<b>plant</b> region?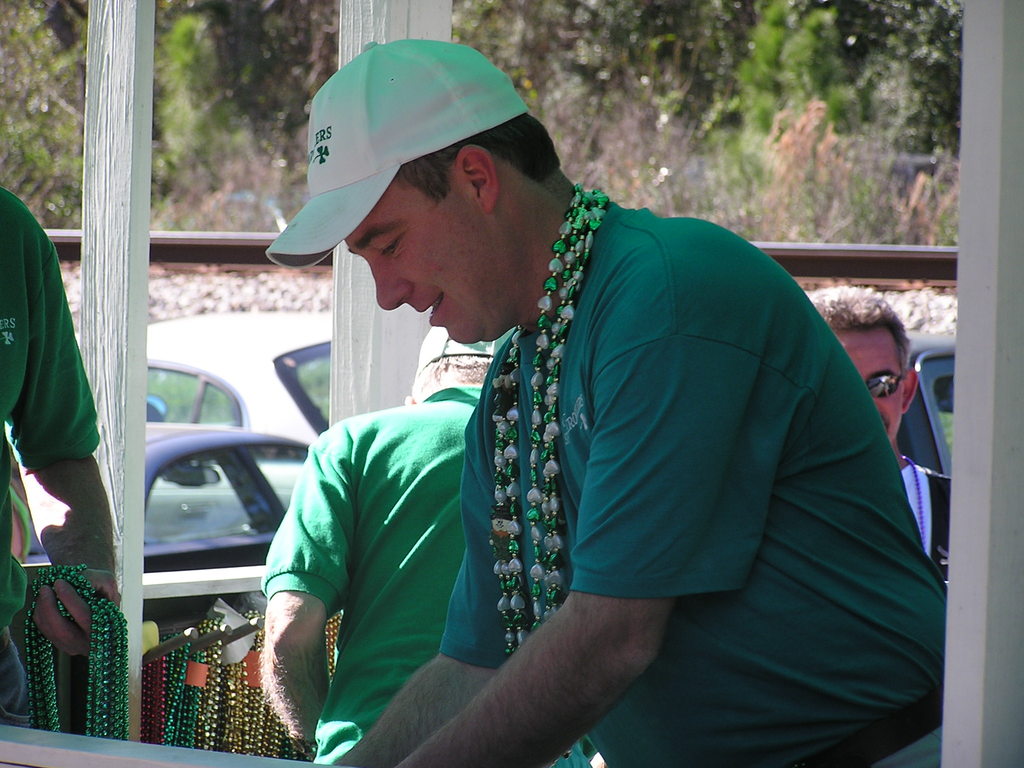
(x1=0, y1=0, x2=86, y2=232)
